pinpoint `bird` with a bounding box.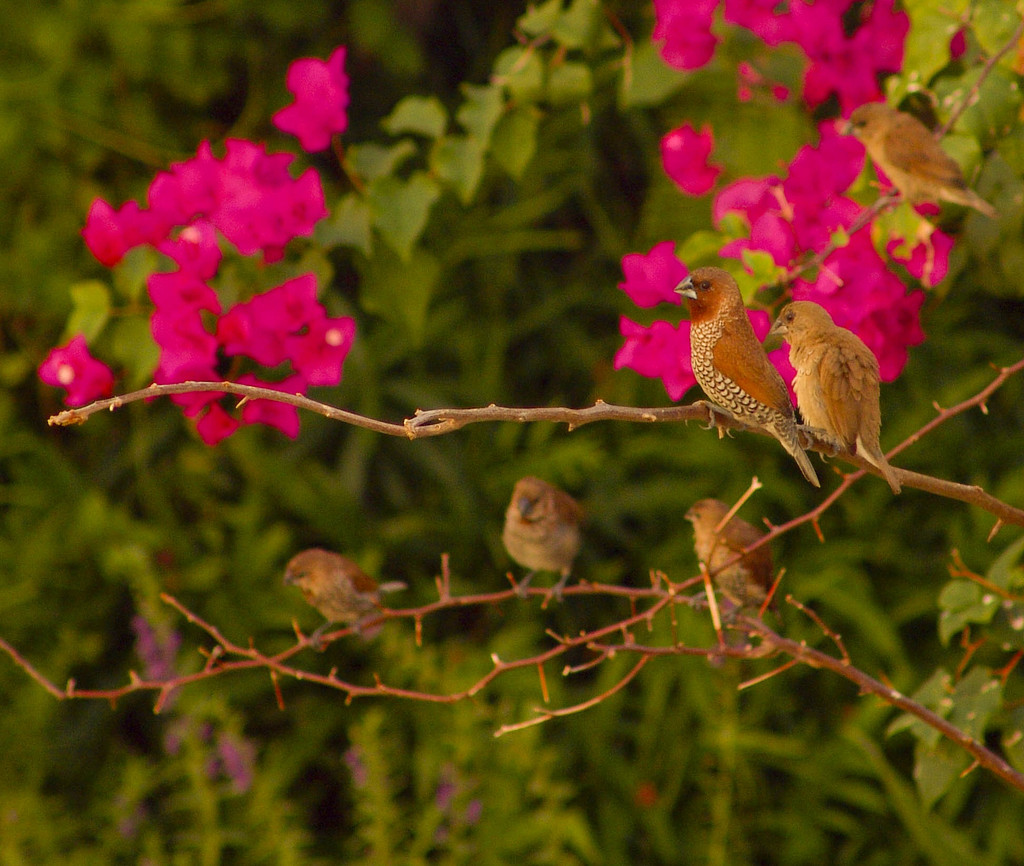
x1=278, y1=543, x2=411, y2=652.
